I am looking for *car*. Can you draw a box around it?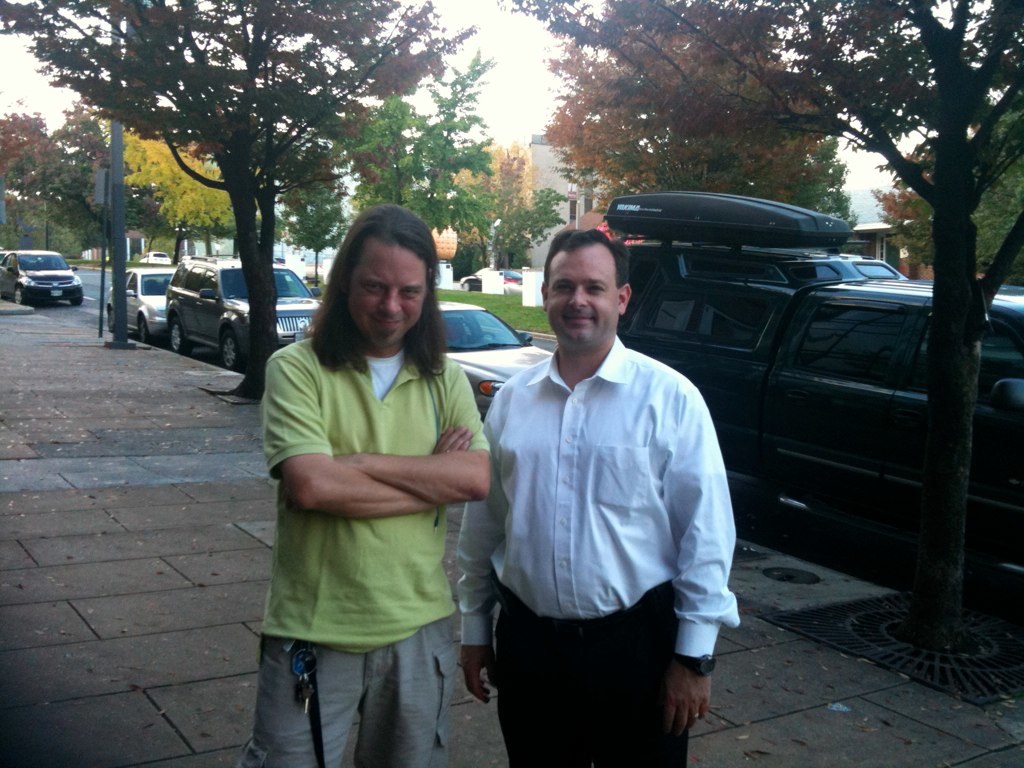
Sure, the bounding box is 100,255,180,345.
